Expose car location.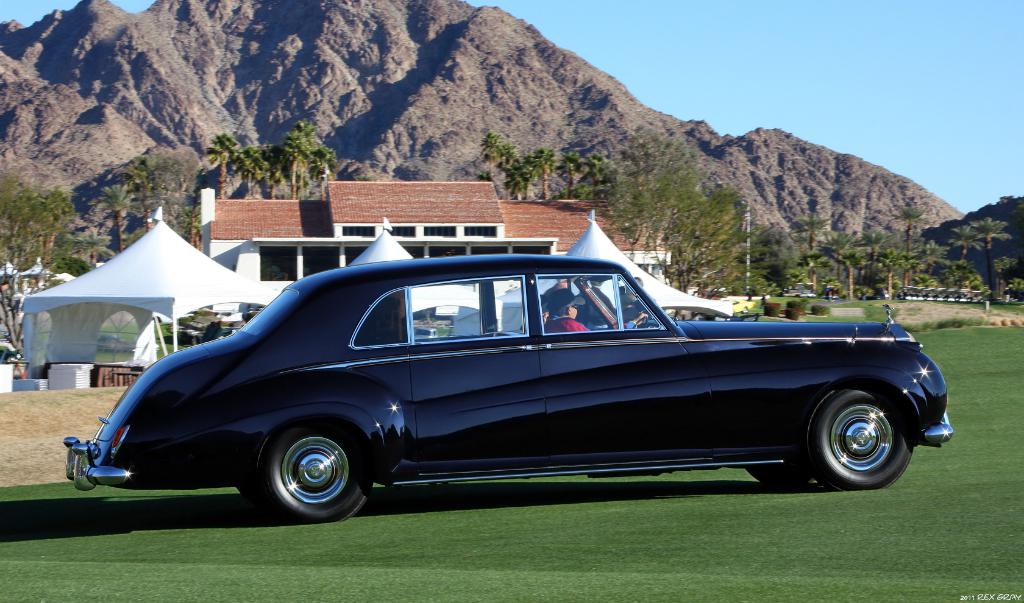
Exposed at detection(68, 253, 954, 522).
